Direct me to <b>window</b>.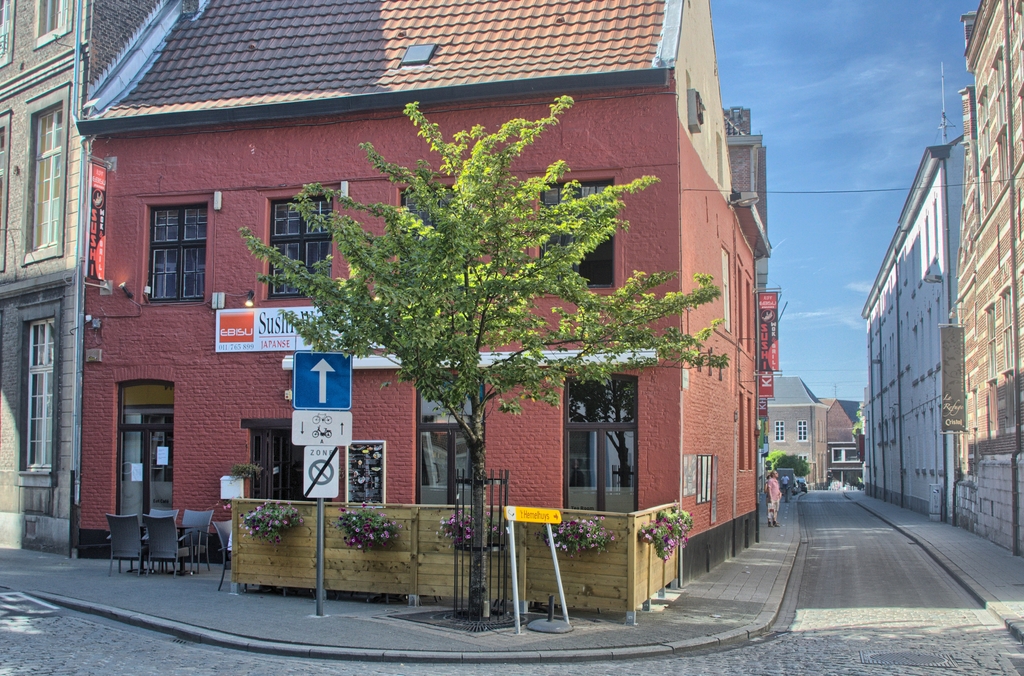
Direction: <region>0, 0, 8, 61</region>.
